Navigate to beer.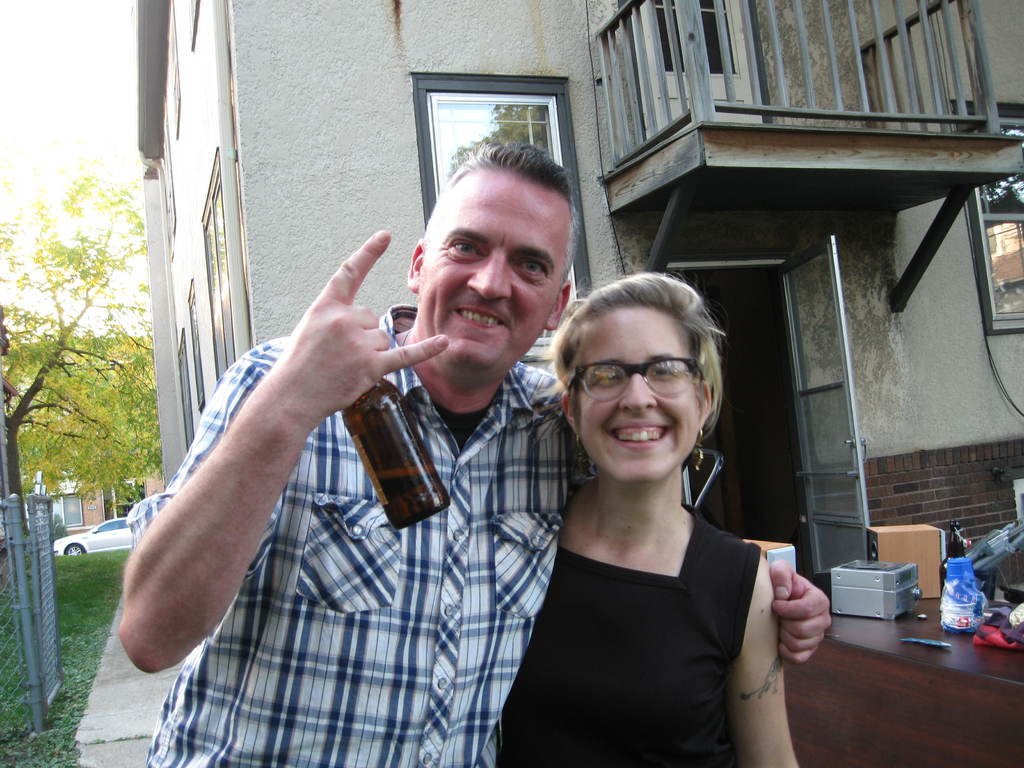
Navigation target: x1=343, y1=380, x2=448, y2=529.
